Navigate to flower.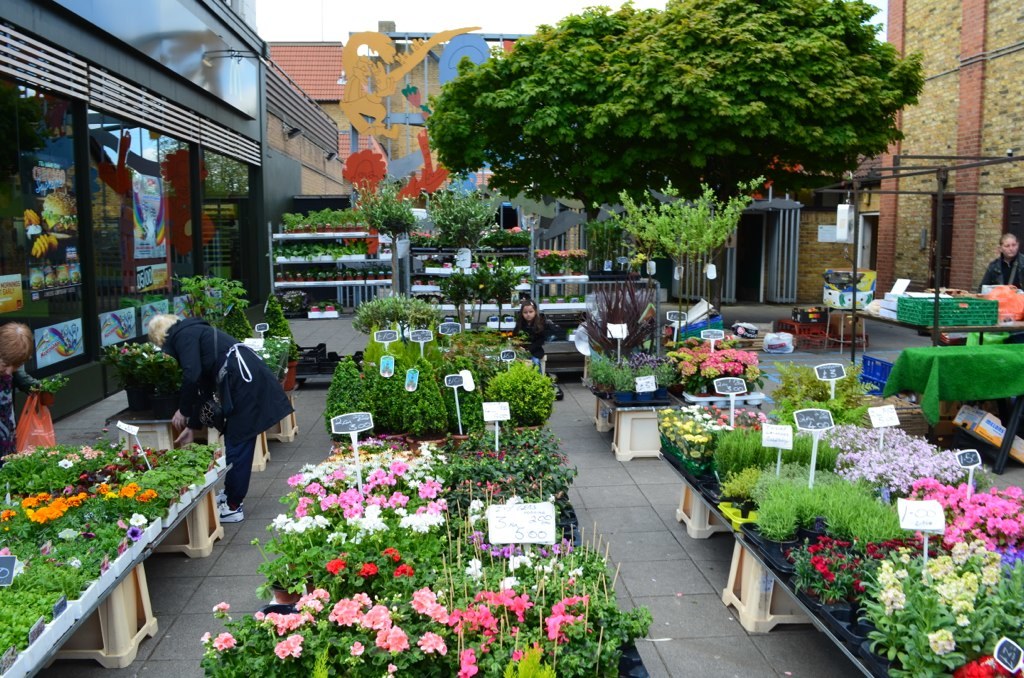
Navigation target: (x1=60, y1=527, x2=70, y2=537).
